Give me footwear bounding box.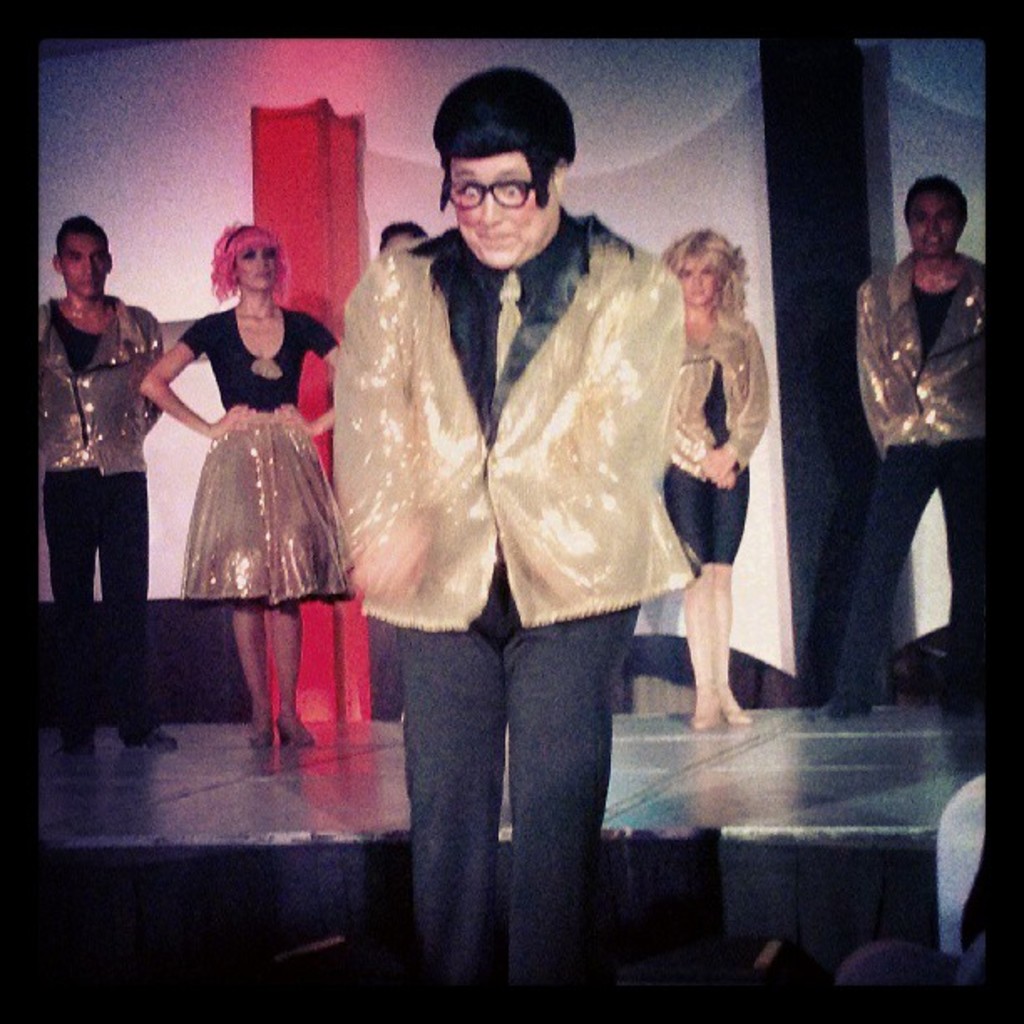
left=70, top=724, right=90, bottom=760.
